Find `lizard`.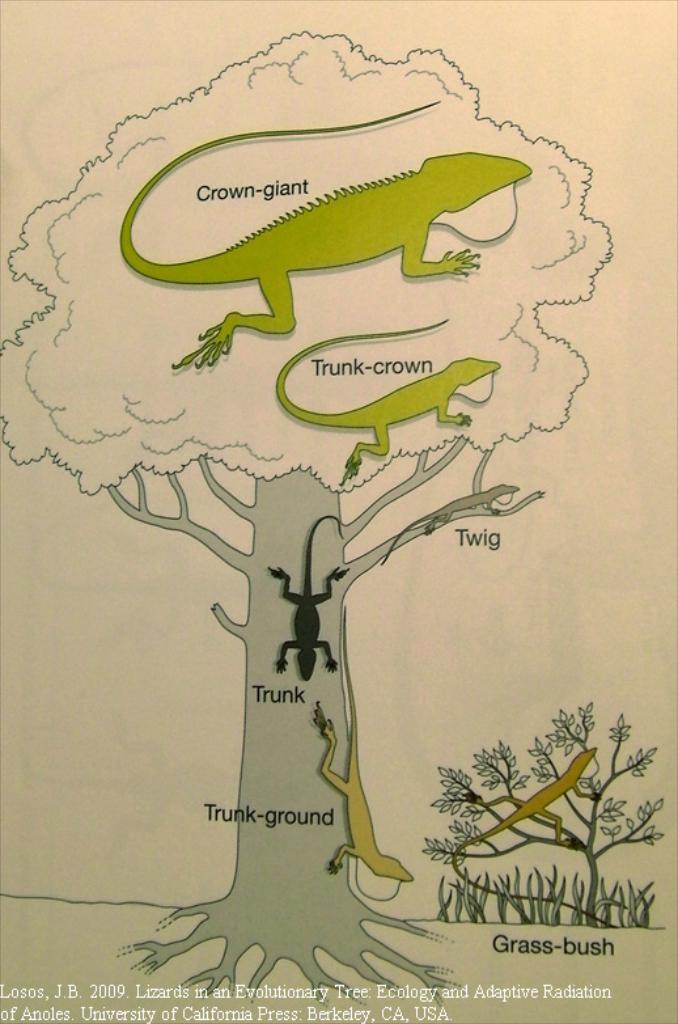
detection(116, 97, 534, 367).
